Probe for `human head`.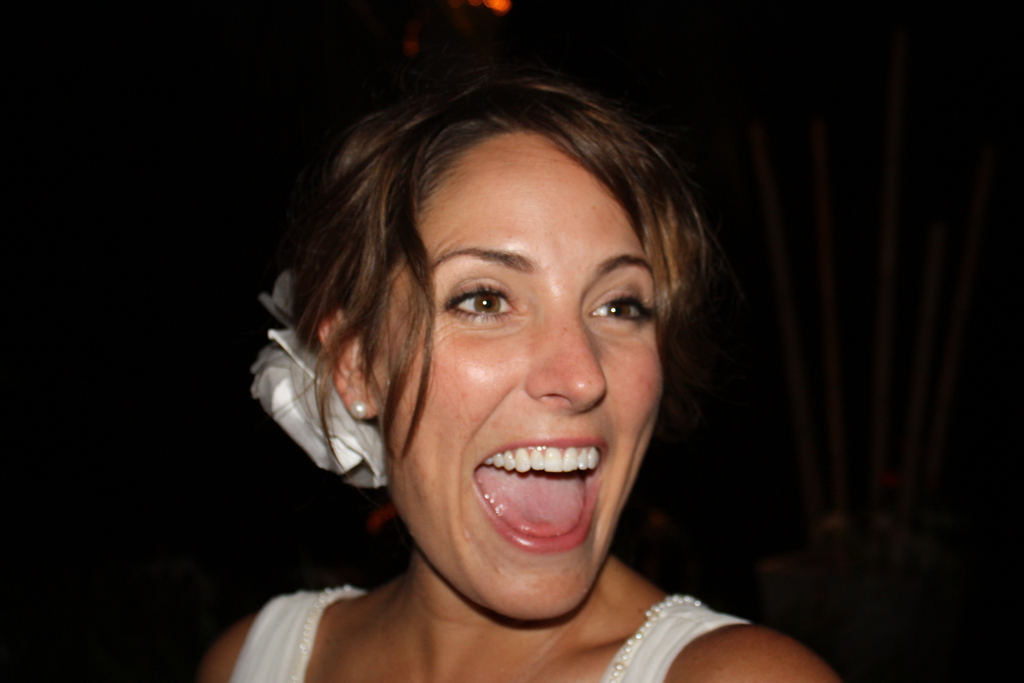
Probe result: (265,54,715,600).
